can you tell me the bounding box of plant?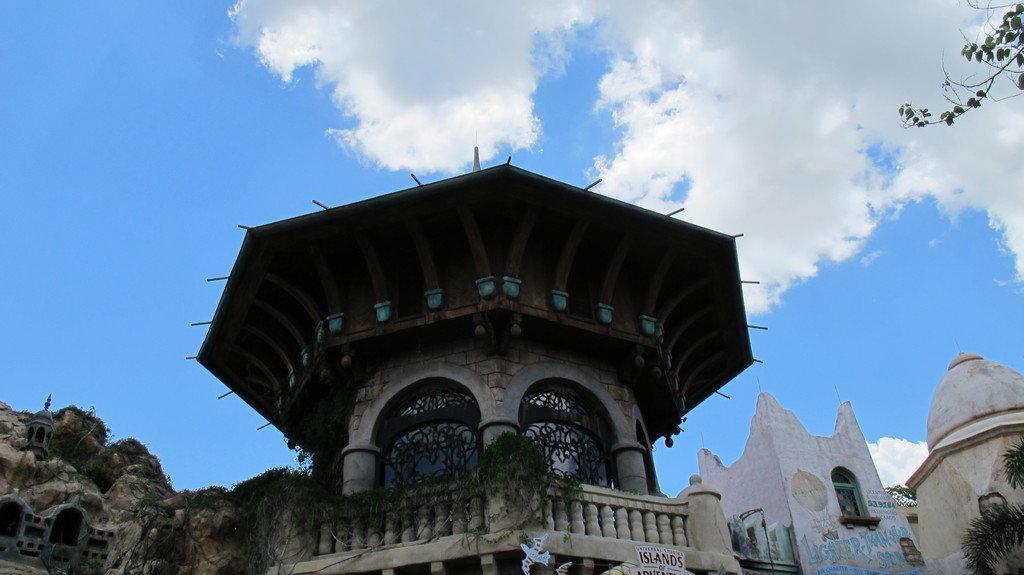
(x1=961, y1=505, x2=1023, y2=574).
